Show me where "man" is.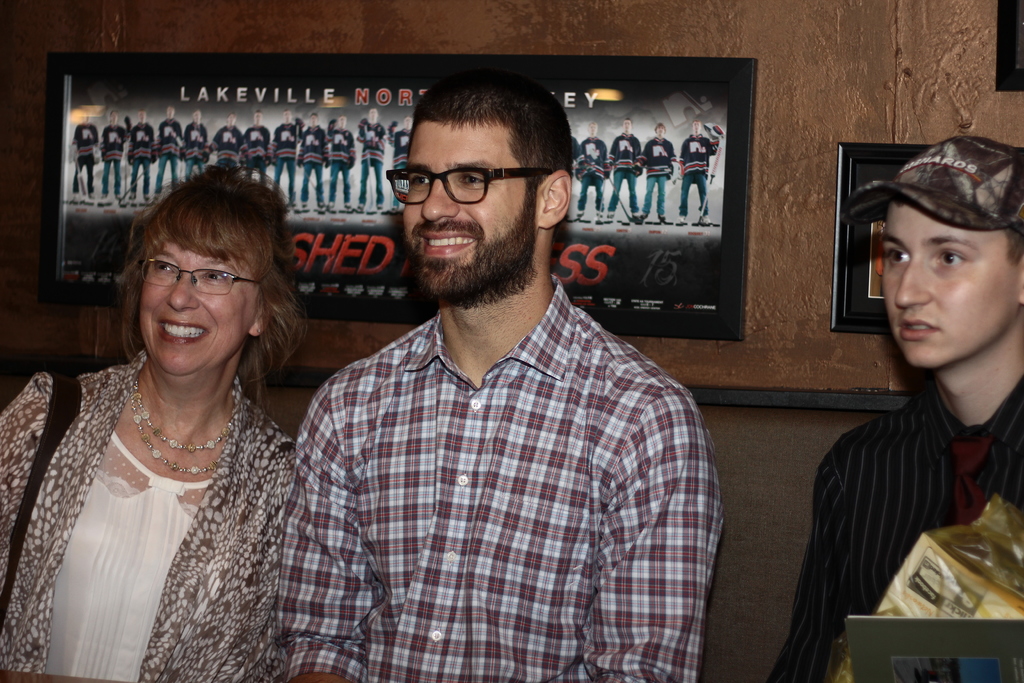
"man" is at rect(277, 67, 723, 682).
